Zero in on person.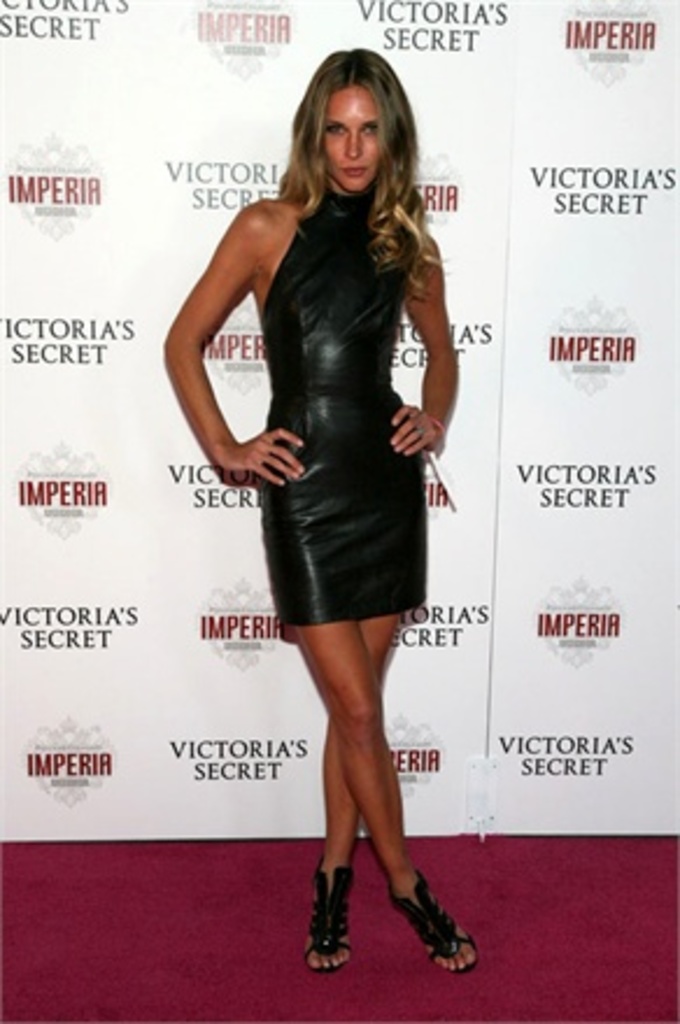
Zeroed in: <region>161, 54, 477, 966</region>.
